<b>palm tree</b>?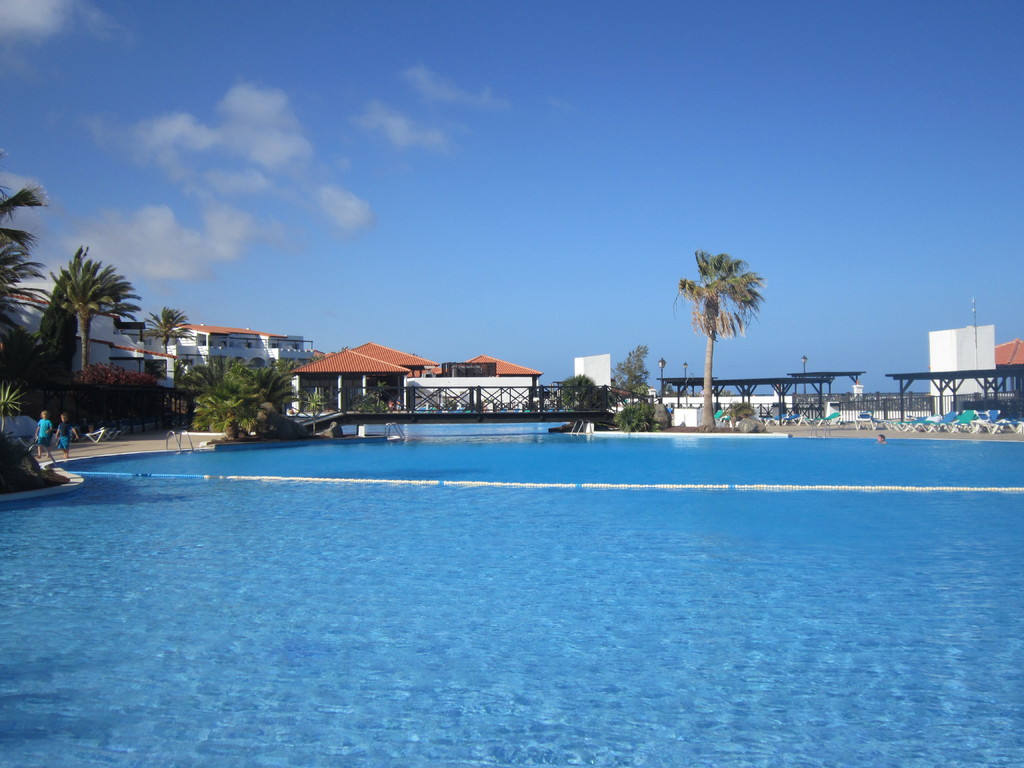
bbox=(675, 245, 756, 430)
